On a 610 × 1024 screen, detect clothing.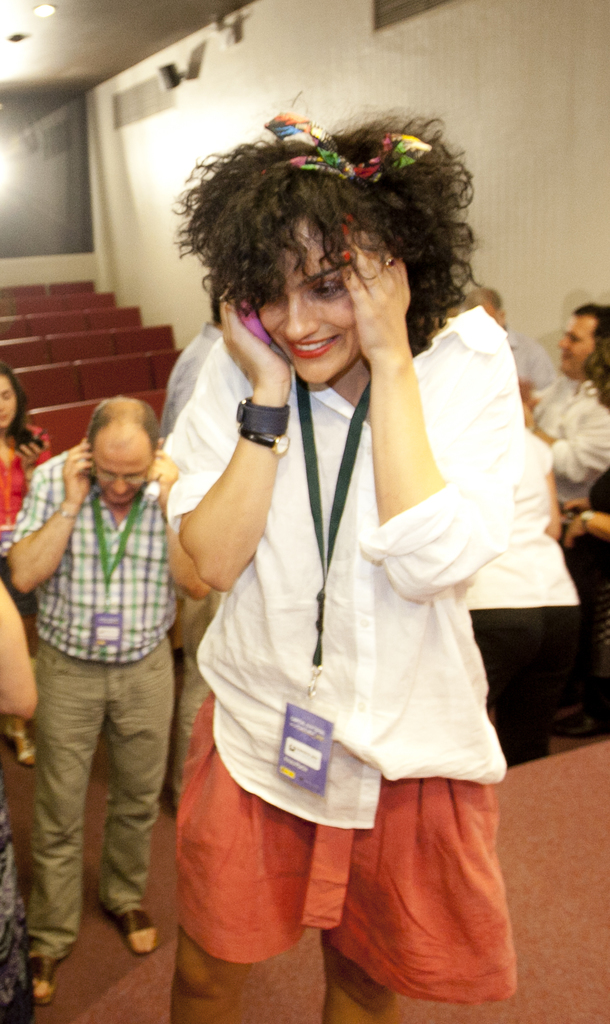
BBox(158, 244, 543, 945).
